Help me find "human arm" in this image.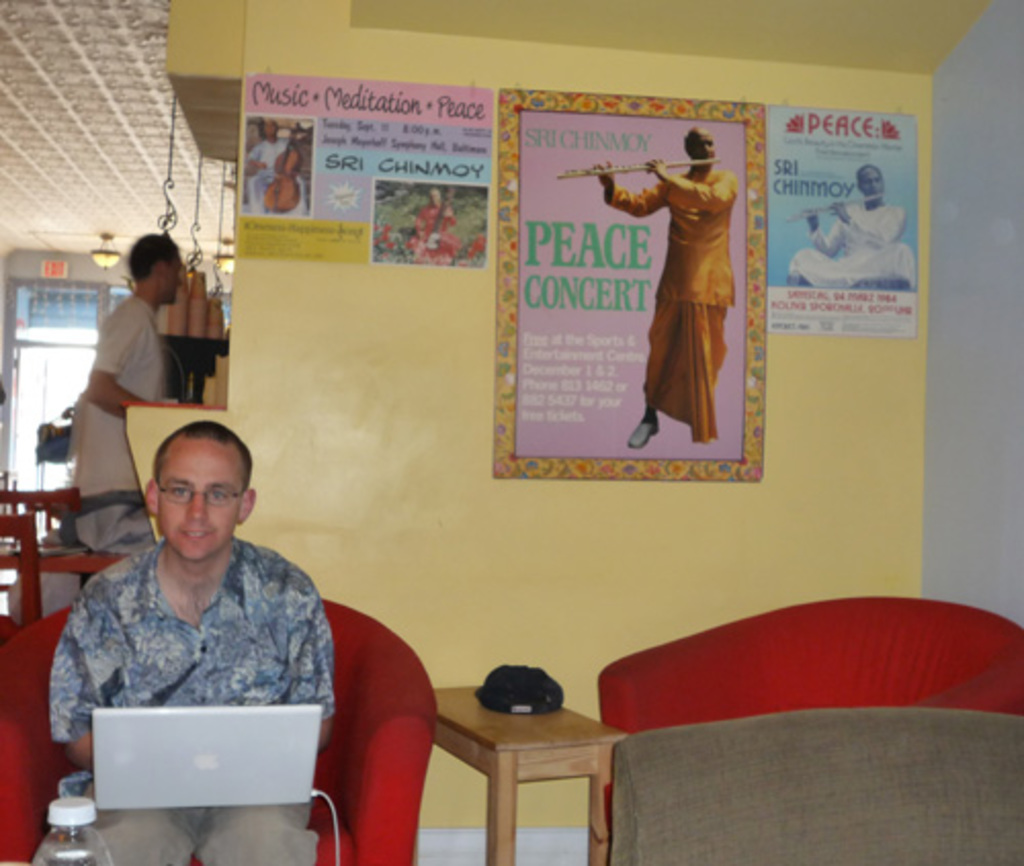
Found it: <region>829, 199, 911, 250</region>.
